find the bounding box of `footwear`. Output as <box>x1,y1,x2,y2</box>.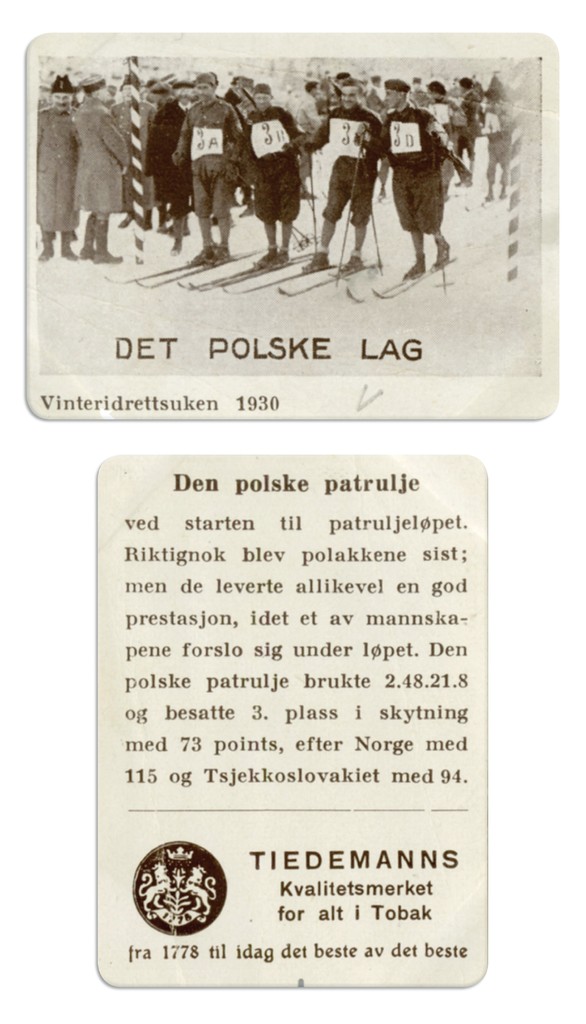
<box>210,243,229,264</box>.
